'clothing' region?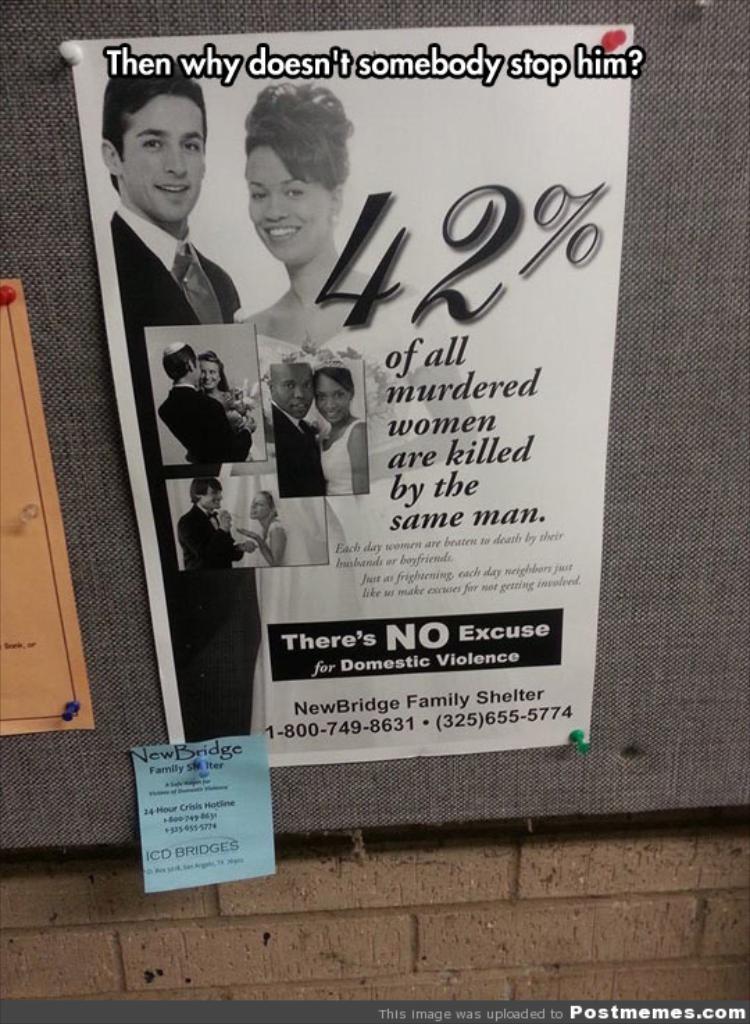
detection(182, 503, 236, 565)
